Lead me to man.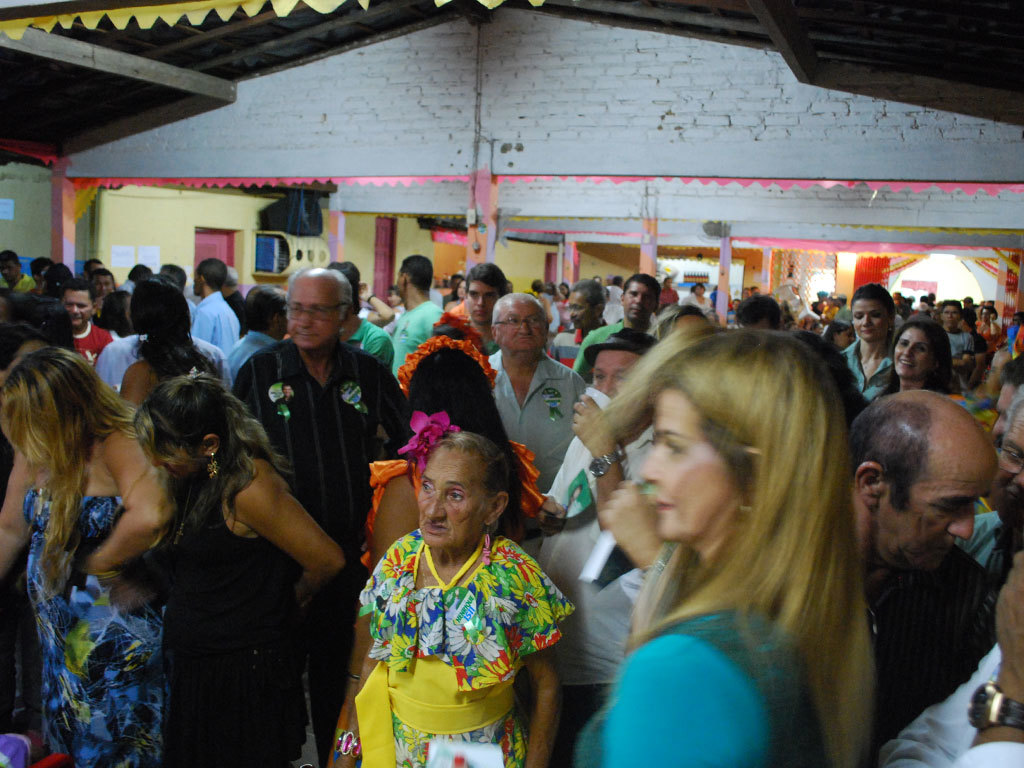
Lead to 838,399,1023,767.
